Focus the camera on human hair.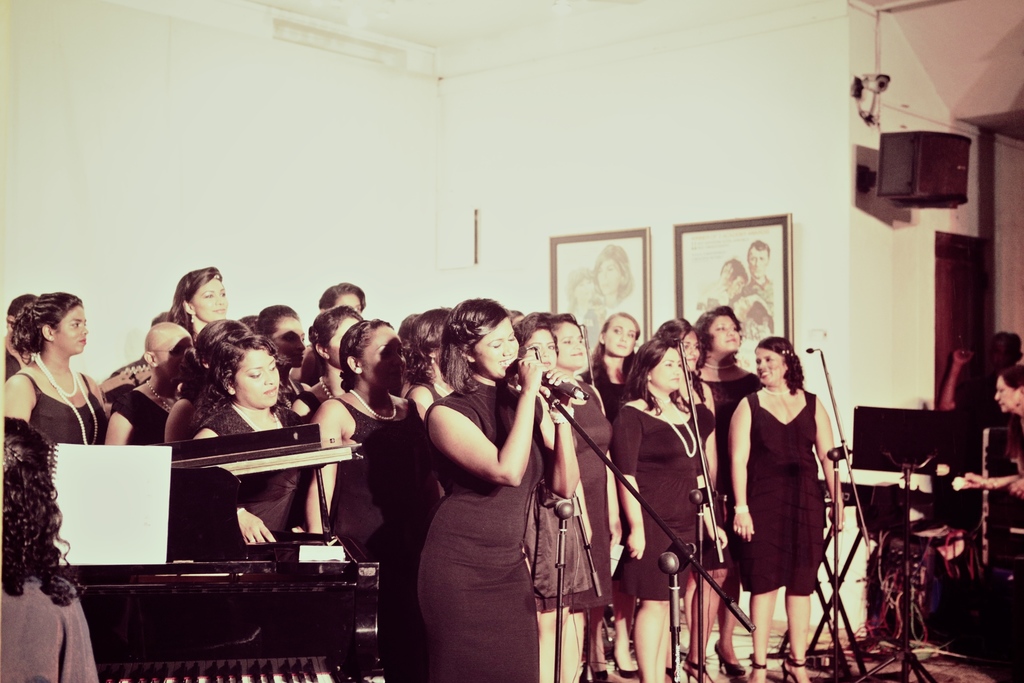
Focus region: [x1=4, y1=294, x2=36, y2=325].
